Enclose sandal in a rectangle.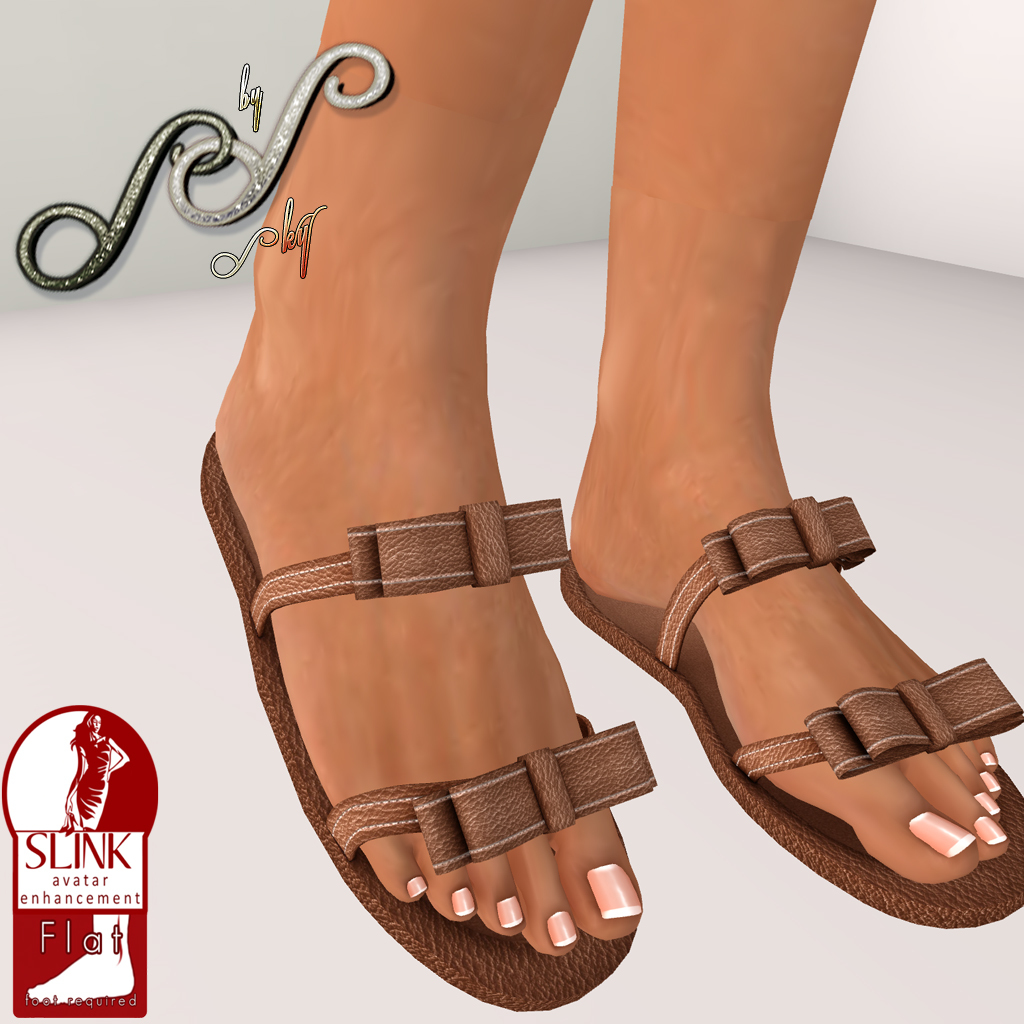
box(562, 500, 1023, 921).
